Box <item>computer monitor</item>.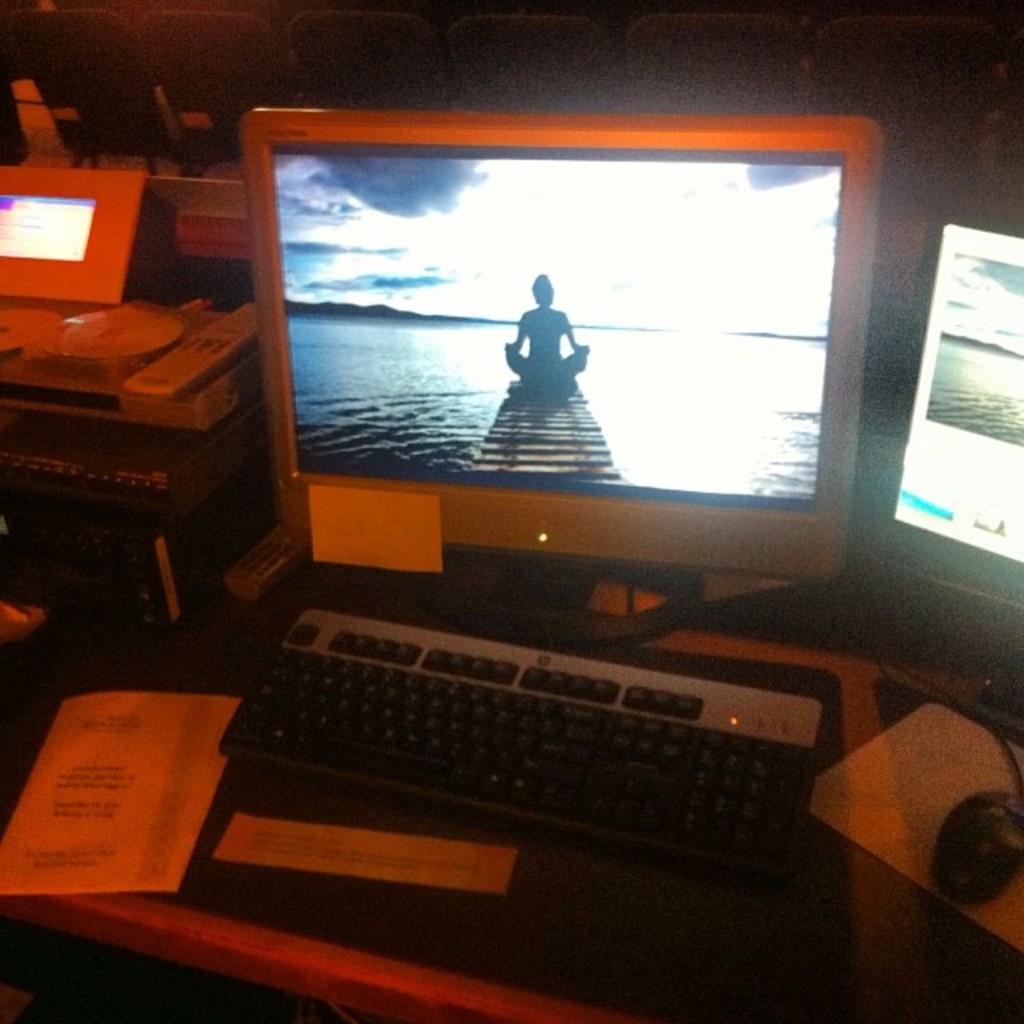
box=[218, 101, 909, 664].
